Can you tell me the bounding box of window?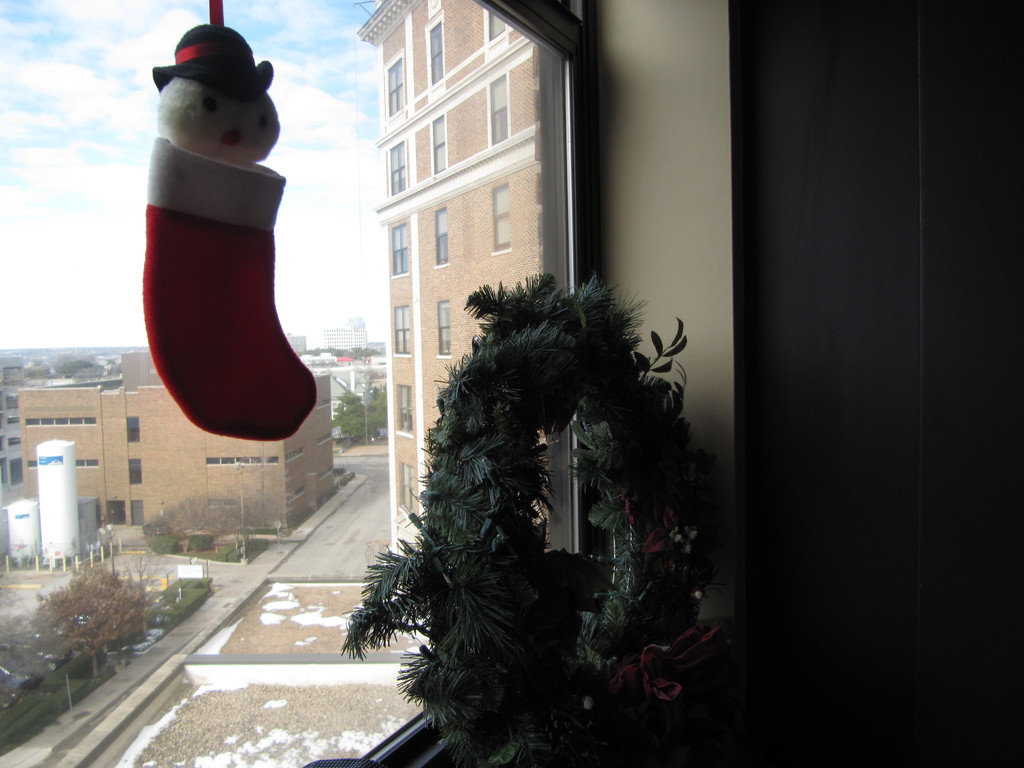
0/0/599/767.
